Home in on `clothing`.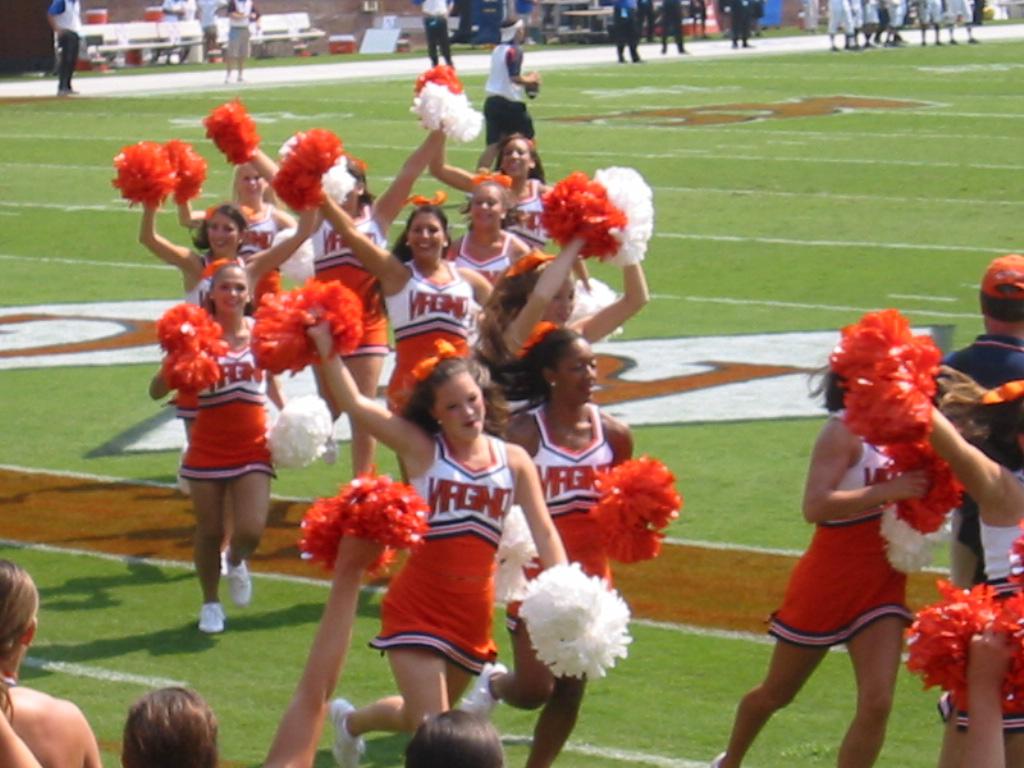
Homed in at 205/3/216/42.
